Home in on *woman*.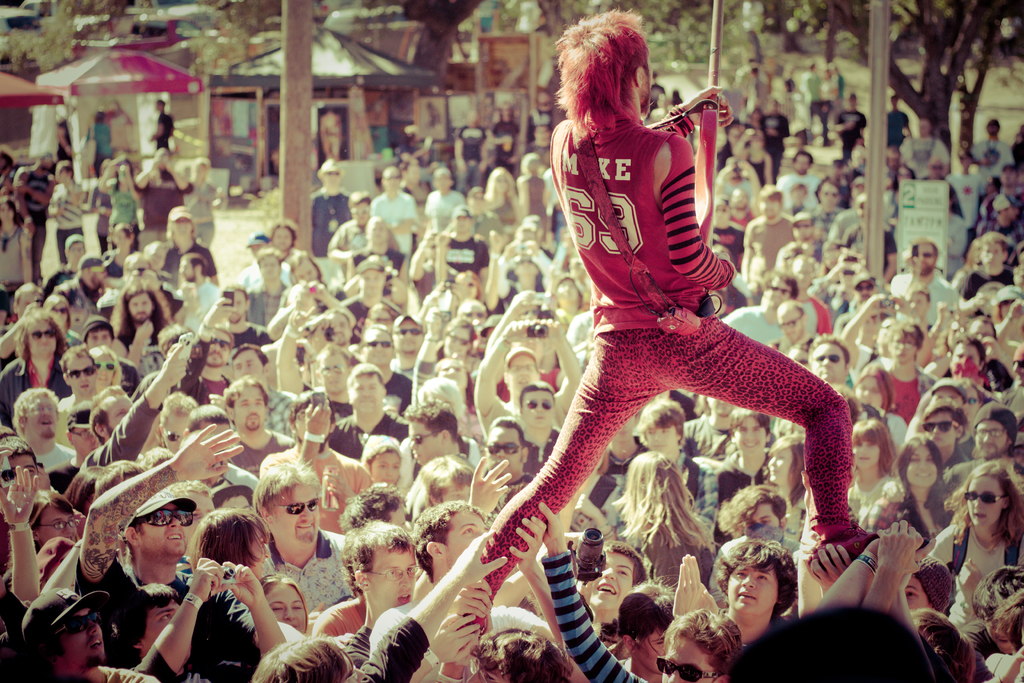
Homed in at {"x1": 951, "y1": 238, "x2": 979, "y2": 294}.
